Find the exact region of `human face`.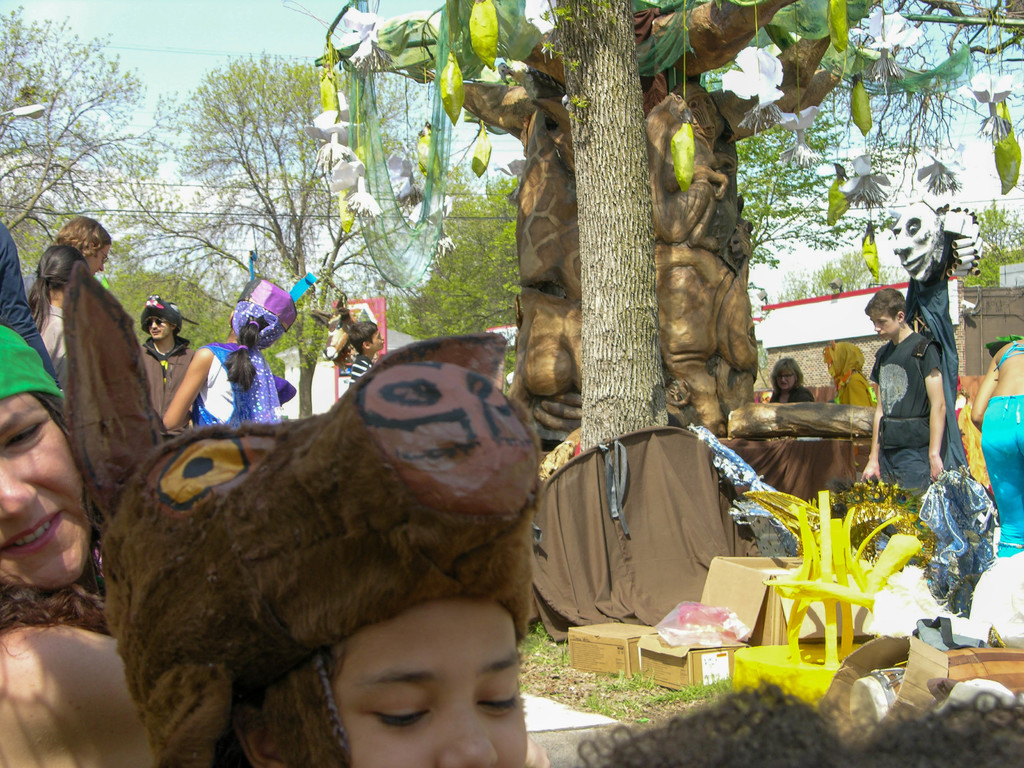
Exact region: Rect(334, 591, 531, 767).
